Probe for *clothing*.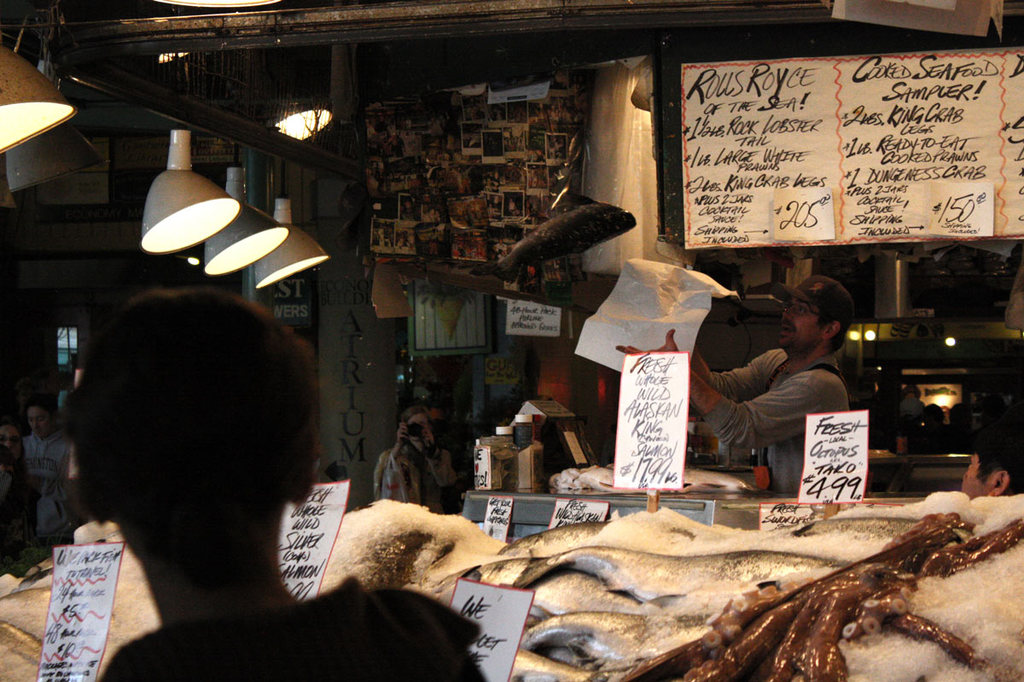
Probe result: 702, 304, 871, 472.
